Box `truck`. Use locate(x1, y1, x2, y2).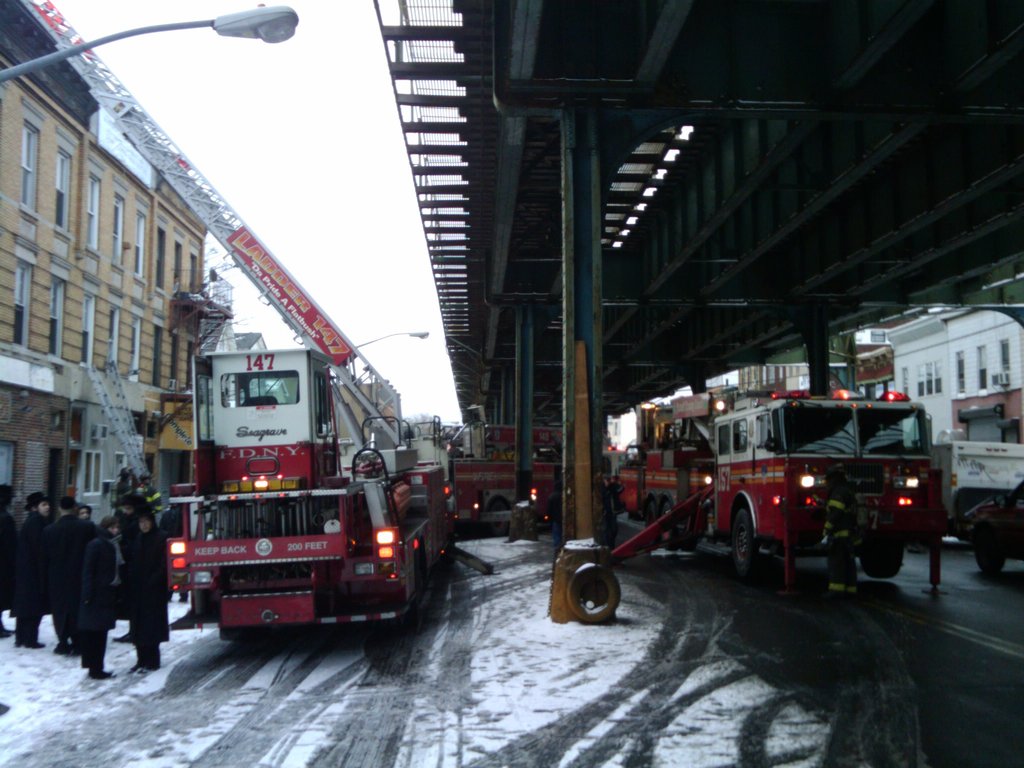
locate(589, 381, 961, 599).
